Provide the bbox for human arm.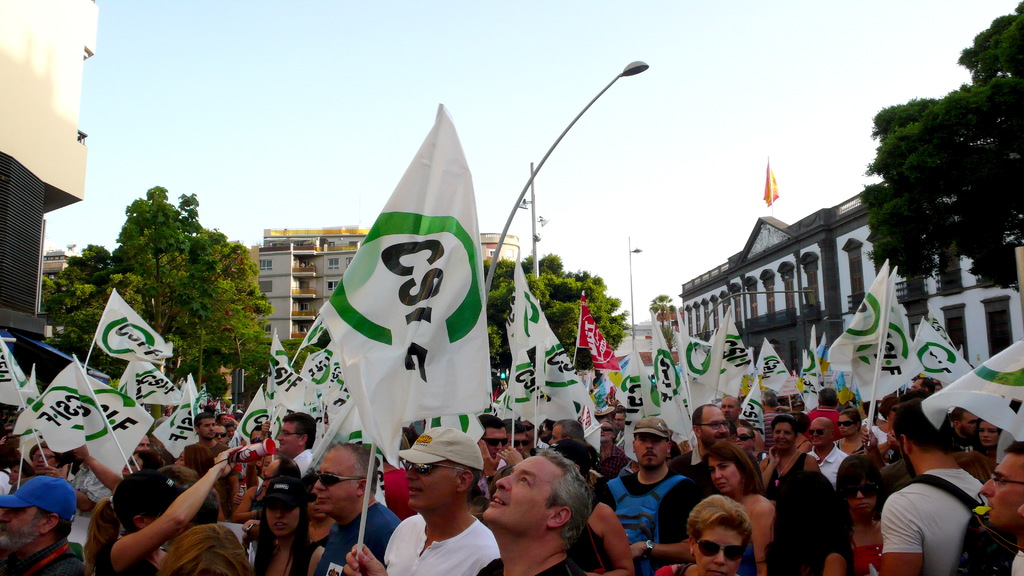
left=955, top=450, right=992, bottom=484.
